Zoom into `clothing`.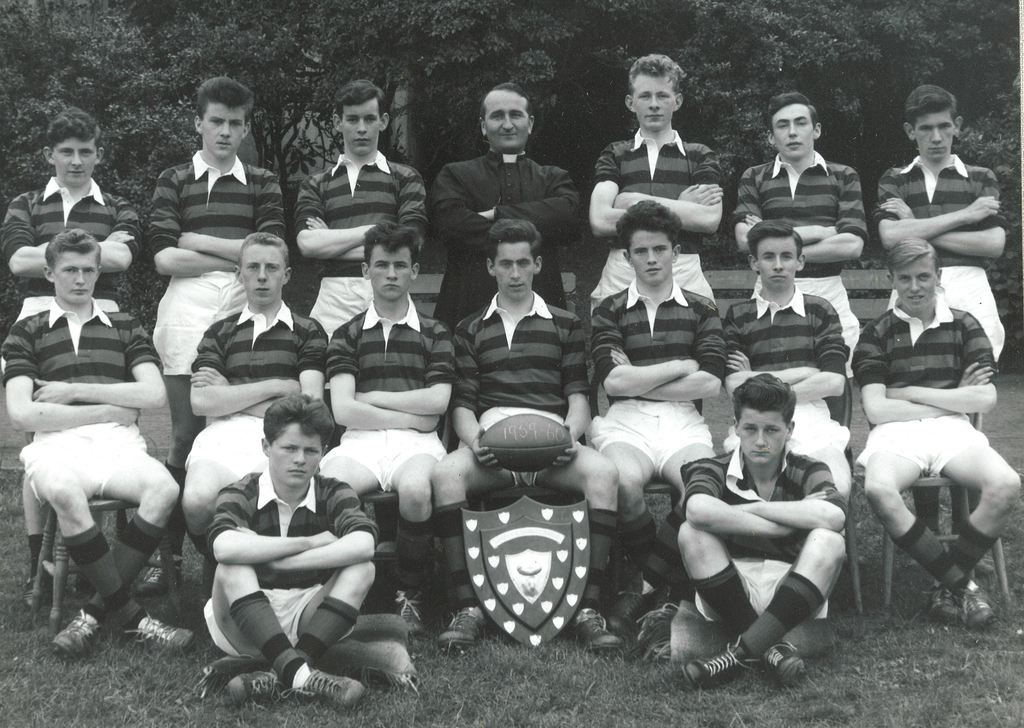
Zoom target: detection(724, 289, 849, 457).
